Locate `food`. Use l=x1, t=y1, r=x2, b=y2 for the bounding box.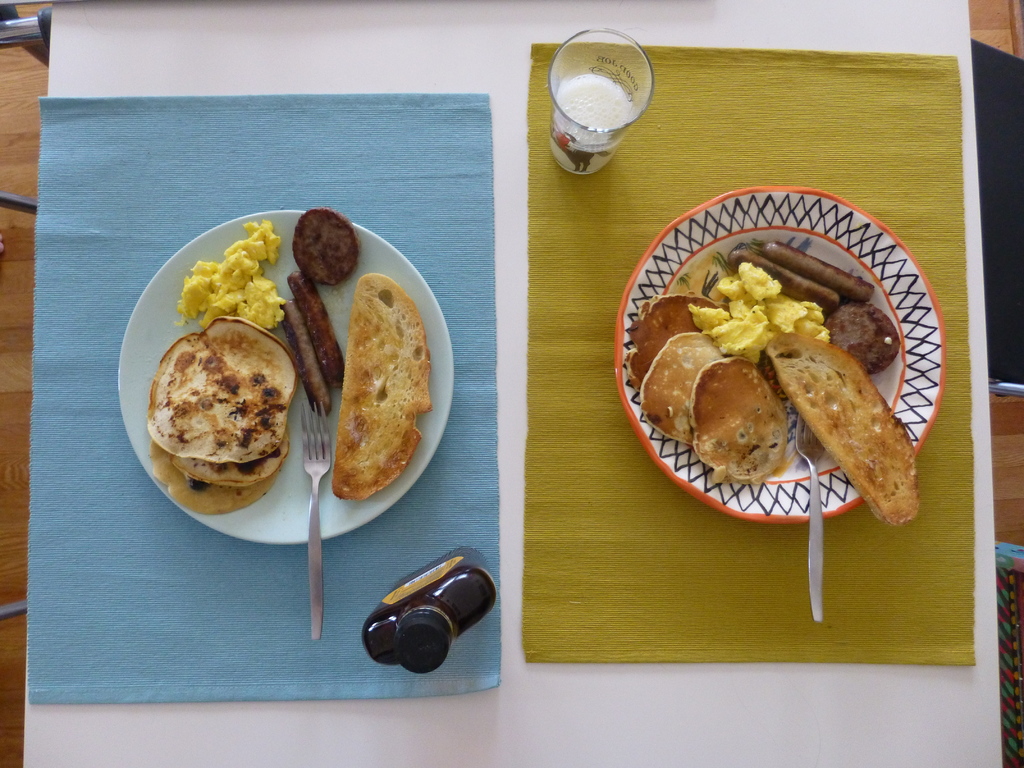
l=147, t=437, r=279, b=515.
